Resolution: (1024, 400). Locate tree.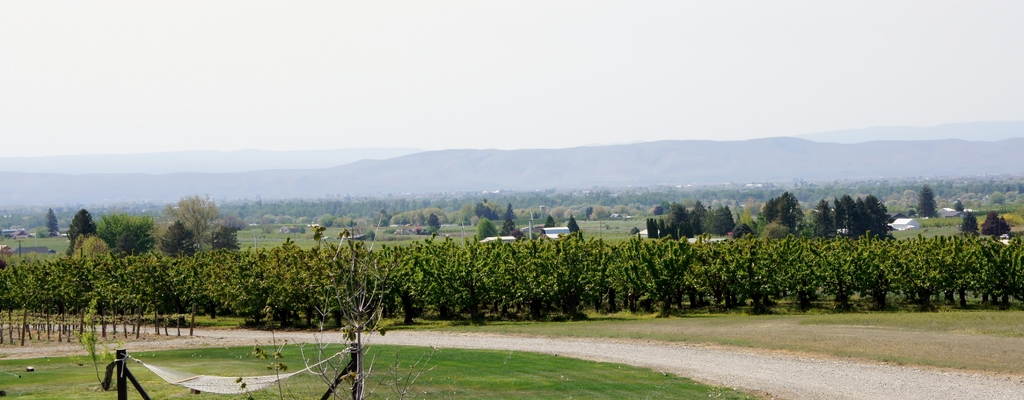
rect(67, 205, 99, 253).
